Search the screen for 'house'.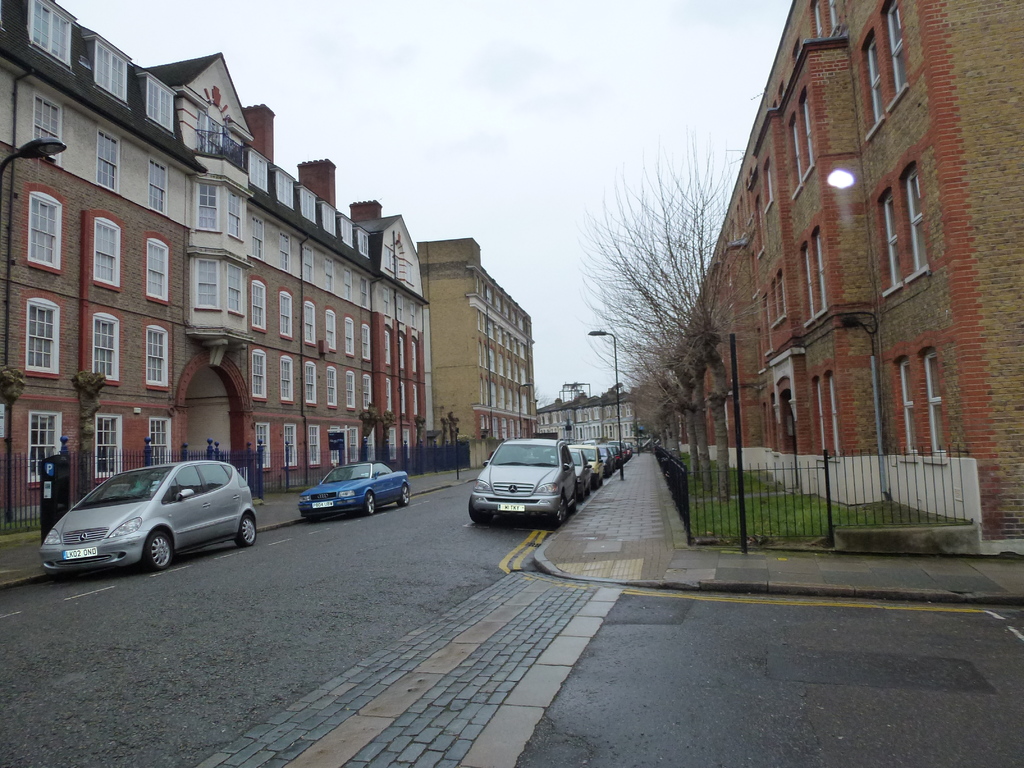
Found at <box>627,379,673,436</box>.
